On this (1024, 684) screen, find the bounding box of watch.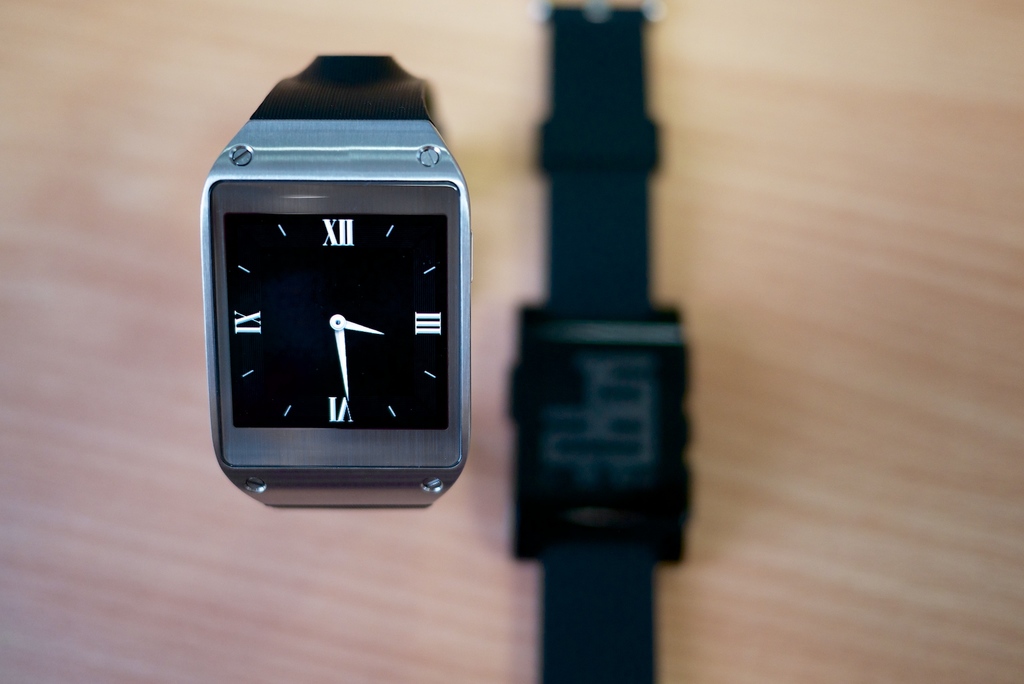
Bounding box: 194/55/474/519.
